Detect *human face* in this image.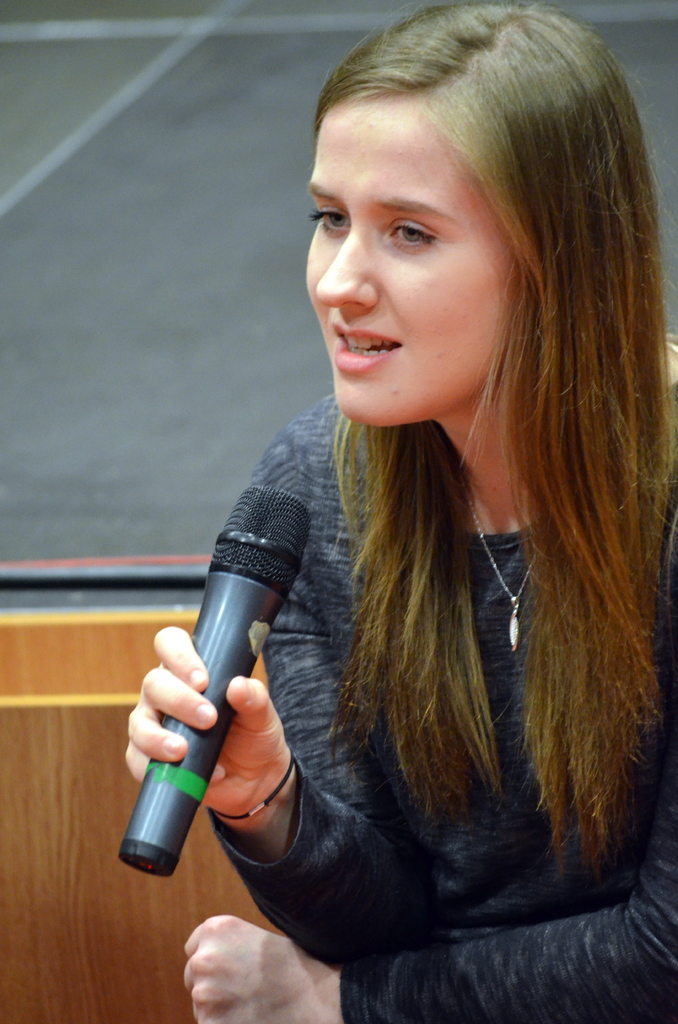
Detection: box(303, 109, 524, 428).
